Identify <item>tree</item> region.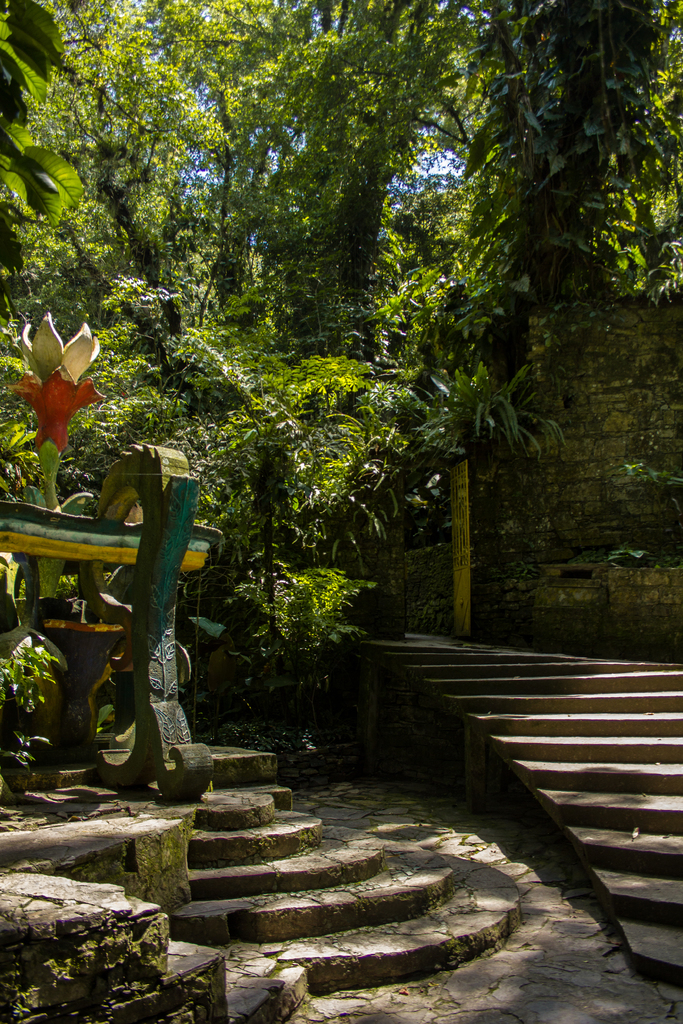
Region: 446 0 682 285.
